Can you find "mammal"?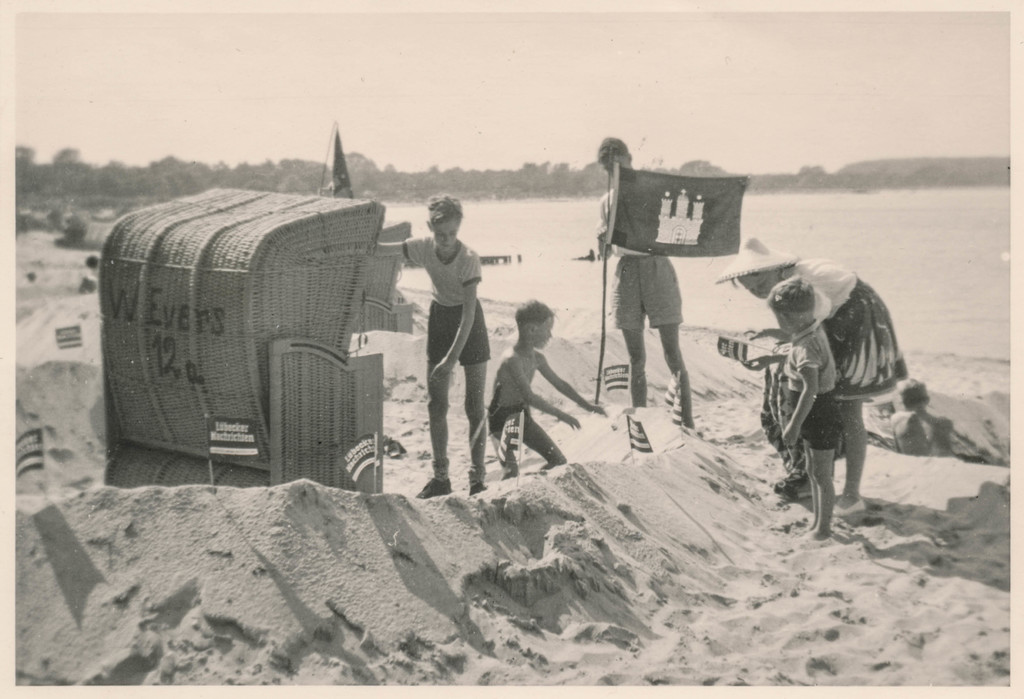
Yes, bounding box: {"left": 401, "top": 191, "right": 487, "bottom": 474}.
